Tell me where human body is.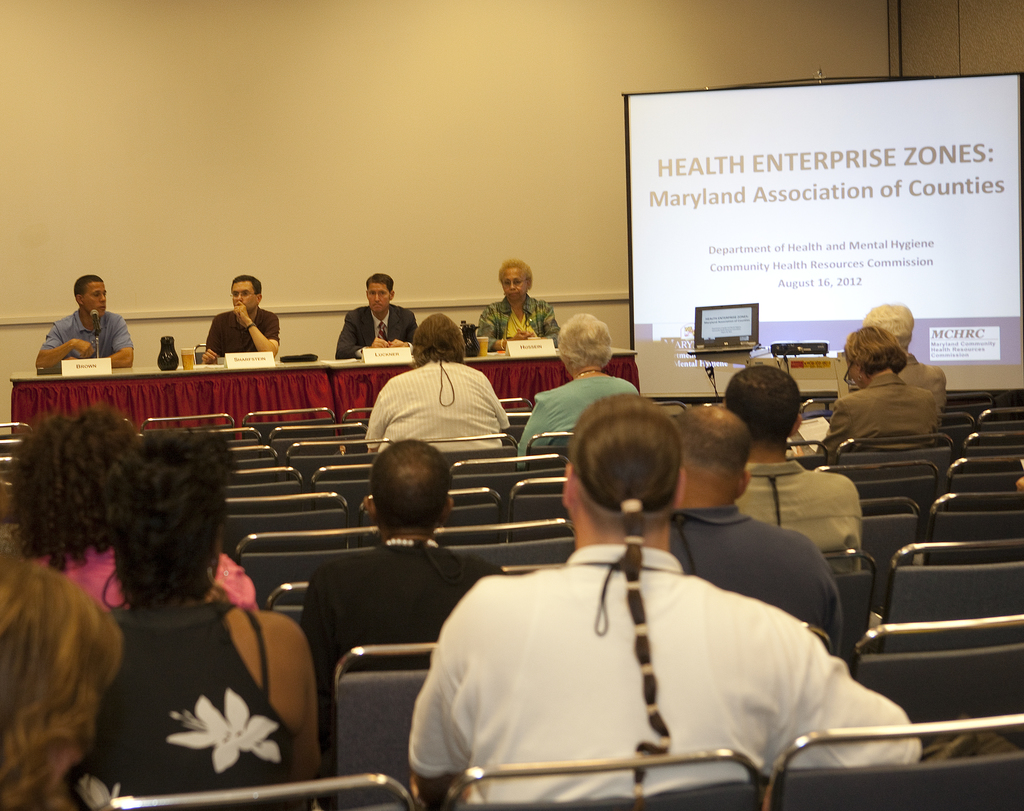
human body is at [306,537,516,676].
